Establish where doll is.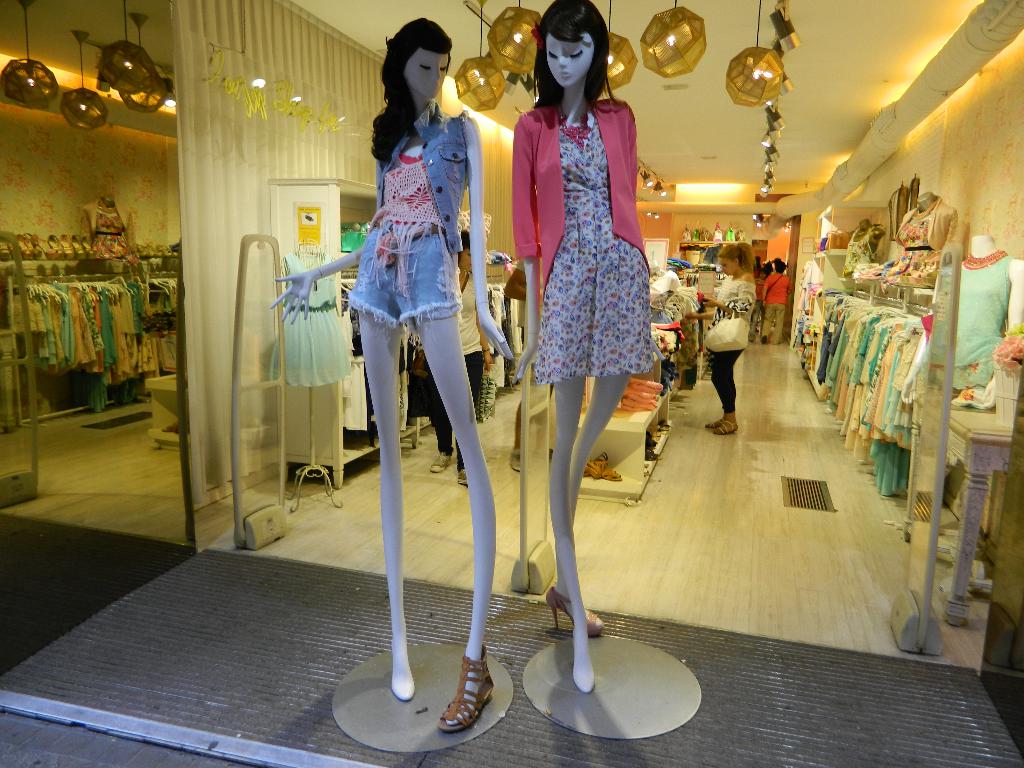
Established at {"left": 277, "top": 20, "right": 516, "bottom": 733}.
